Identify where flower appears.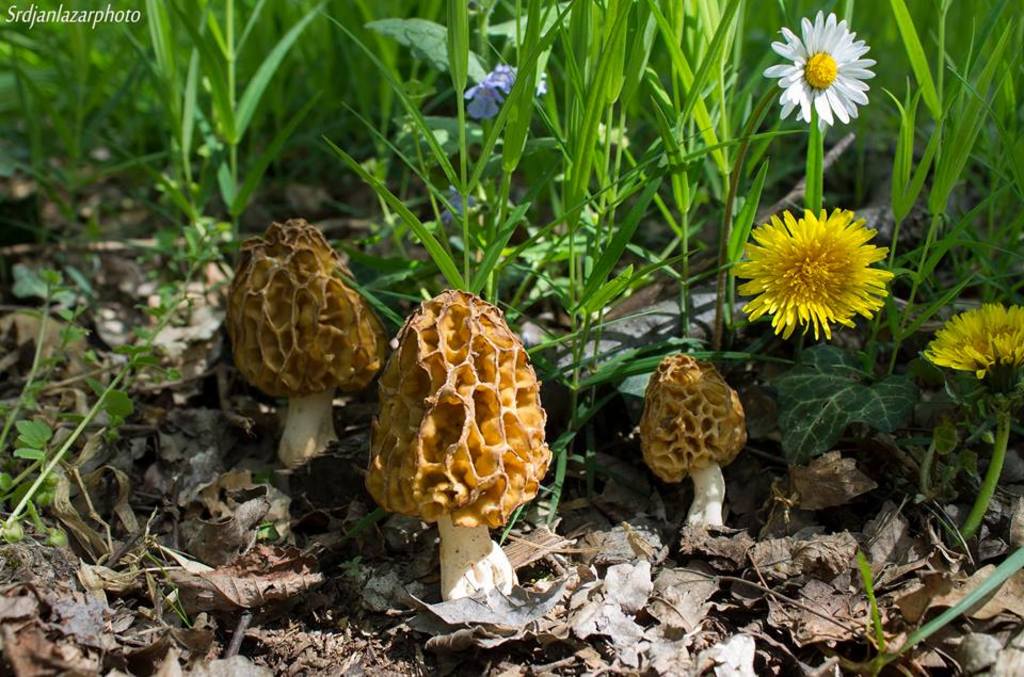
Appears at locate(724, 204, 906, 346).
